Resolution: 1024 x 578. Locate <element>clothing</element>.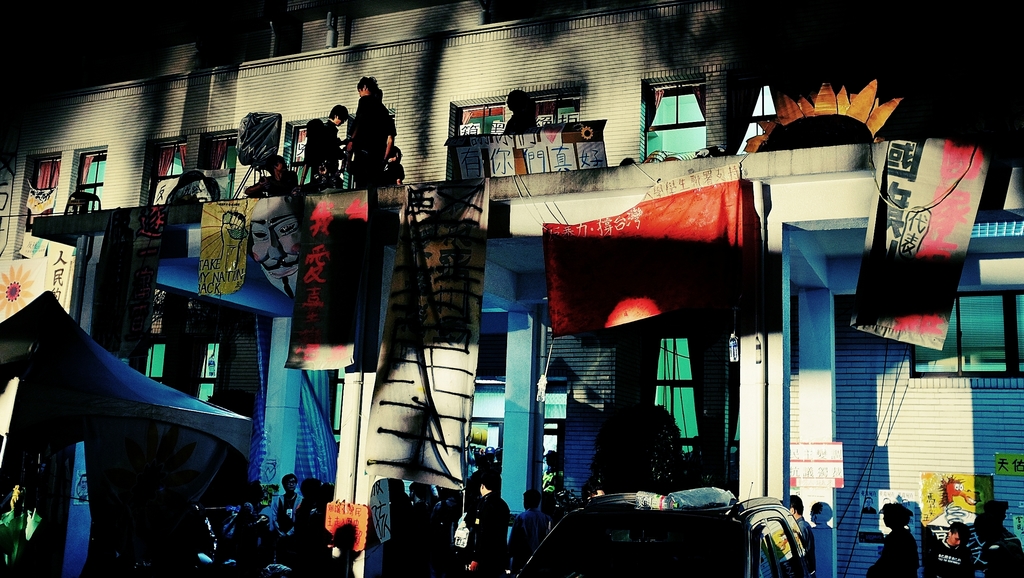
l=794, t=515, r=814, b=574.
